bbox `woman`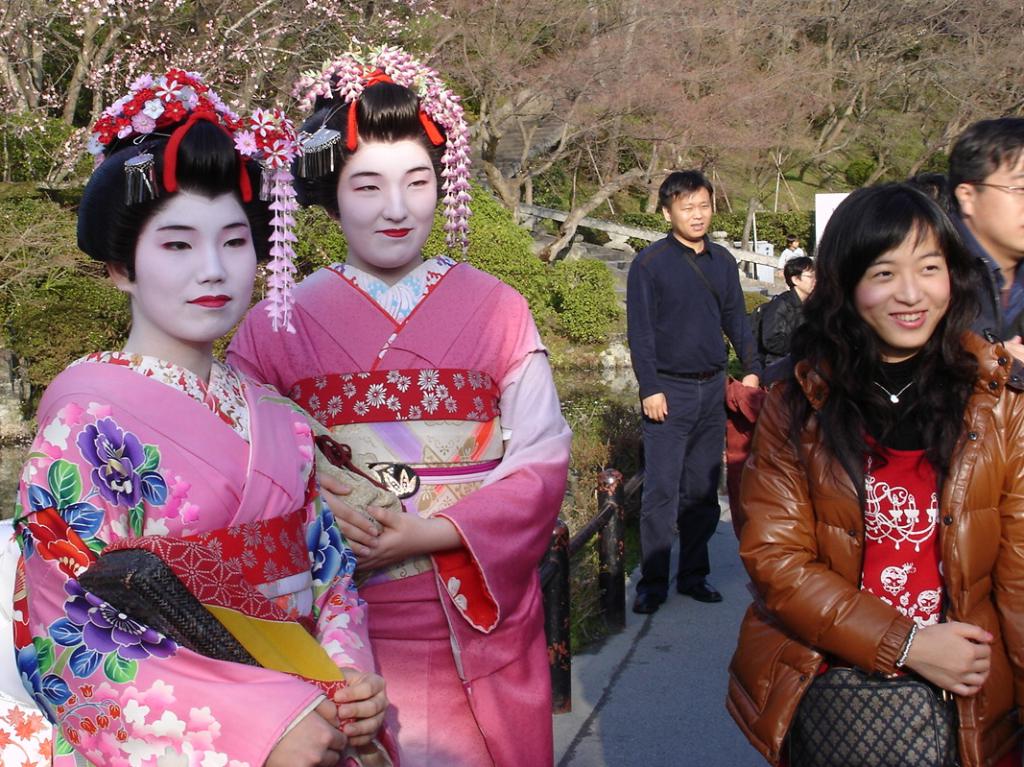
locate(724, 174, 1023, 766)
